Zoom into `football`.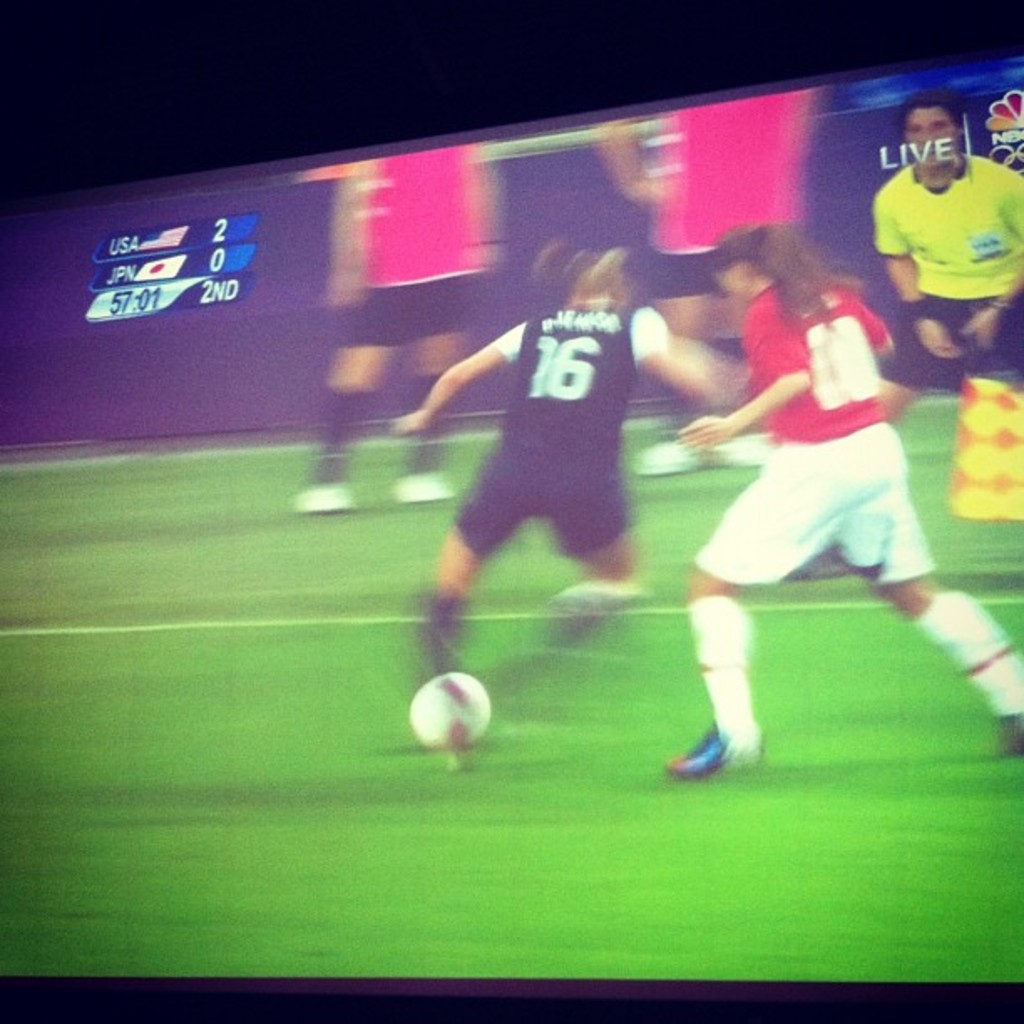
Zoom target: 403, 668, 494, 751.
